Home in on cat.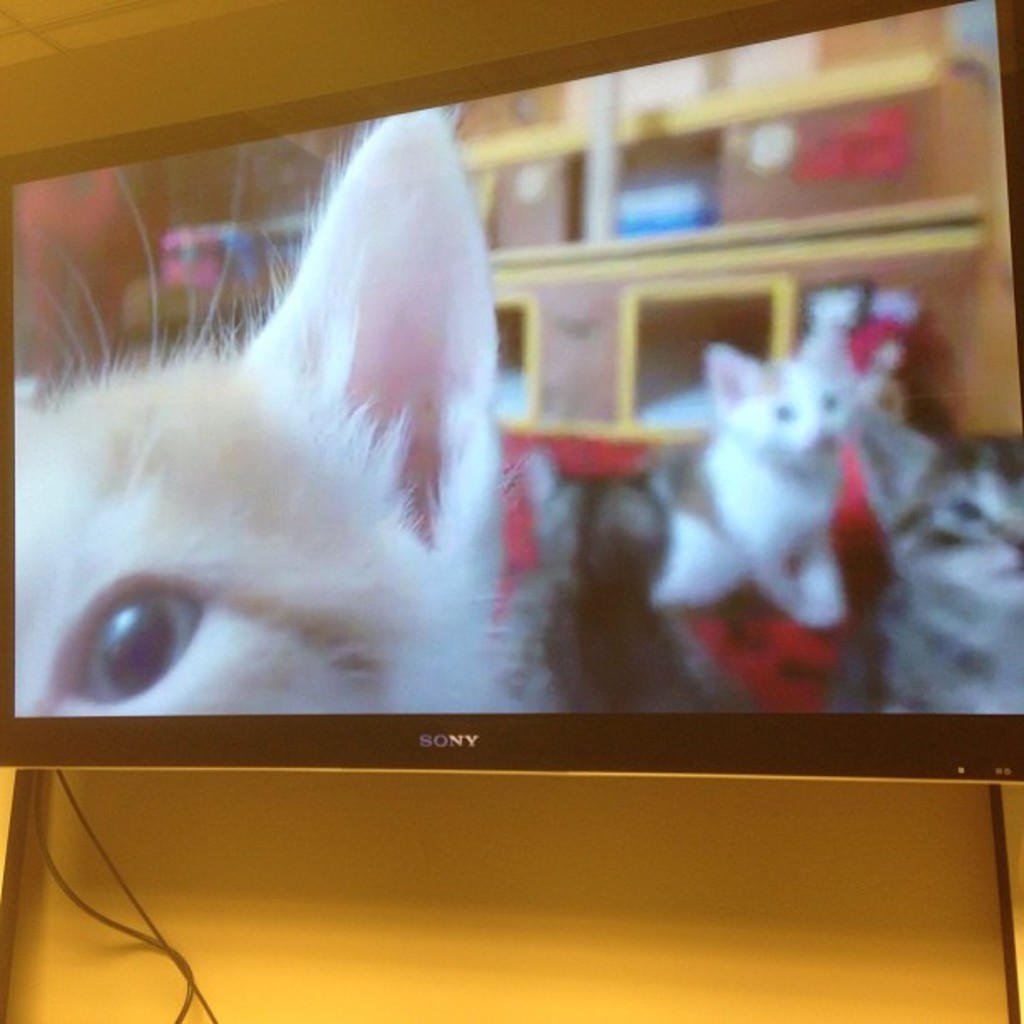
Homed in at locate(646, 323, 858, 622).
